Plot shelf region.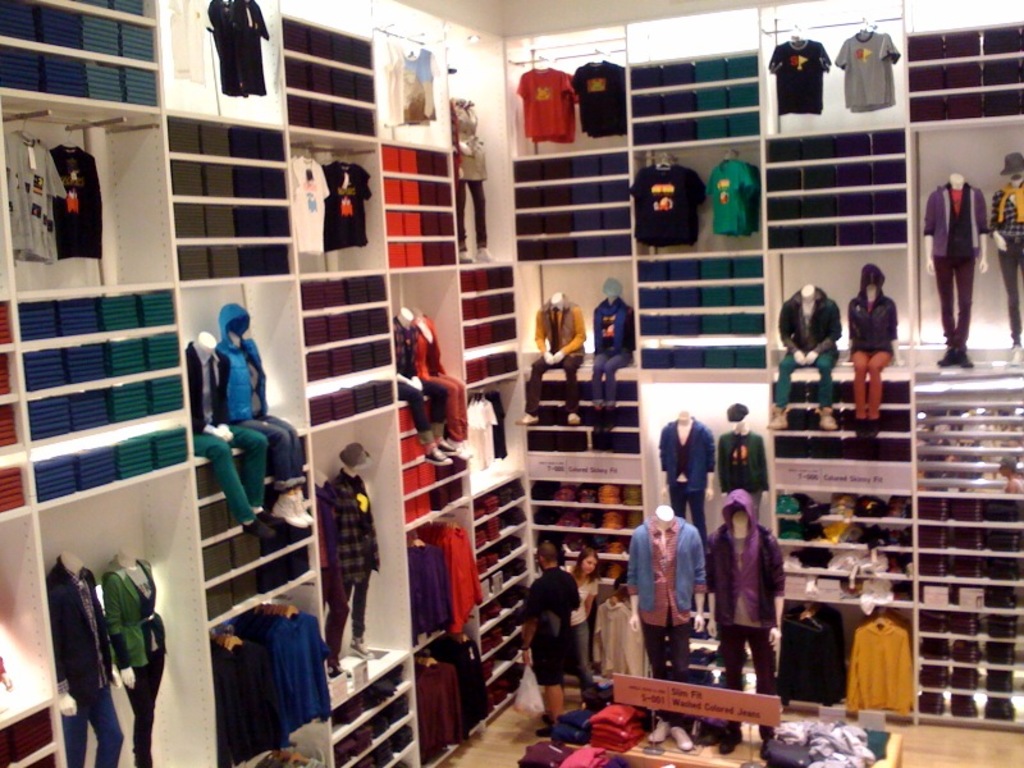
Plotted at pyautogui.locateOnScreen(516, 29, 1023, 723).
